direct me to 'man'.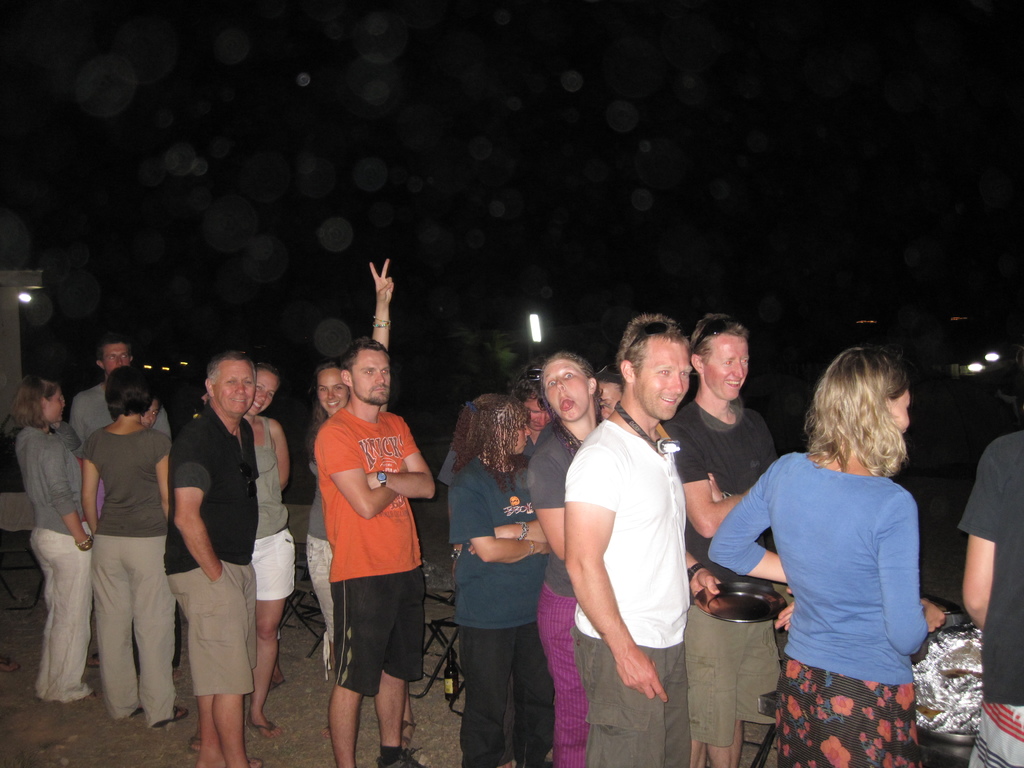
Direction: <region>662, 311, 784, 767</region>.
